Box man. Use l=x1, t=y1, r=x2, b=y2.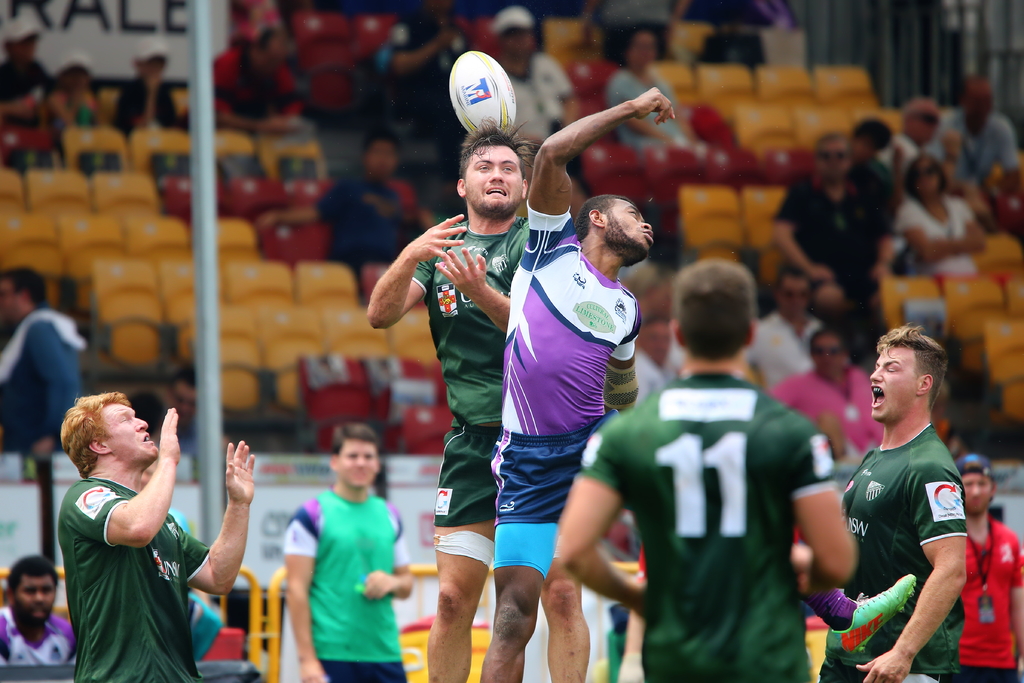
l=132, t=360, r=193, b=442.
